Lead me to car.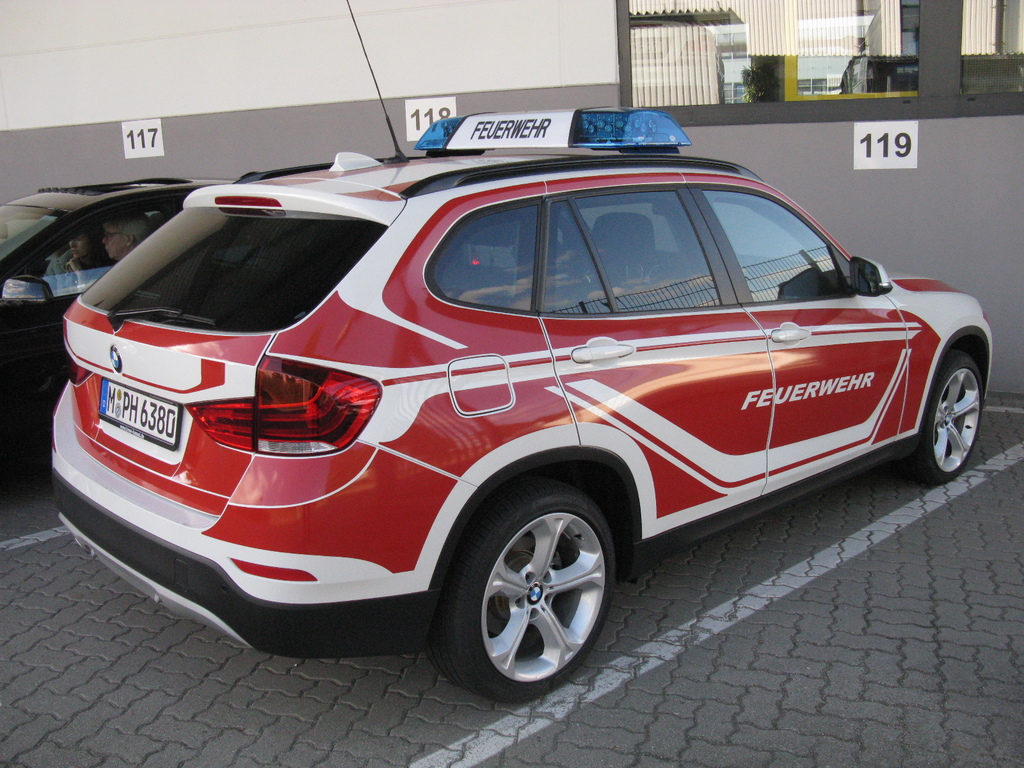
Lead to l=0, t=178, r=268, b=463.
